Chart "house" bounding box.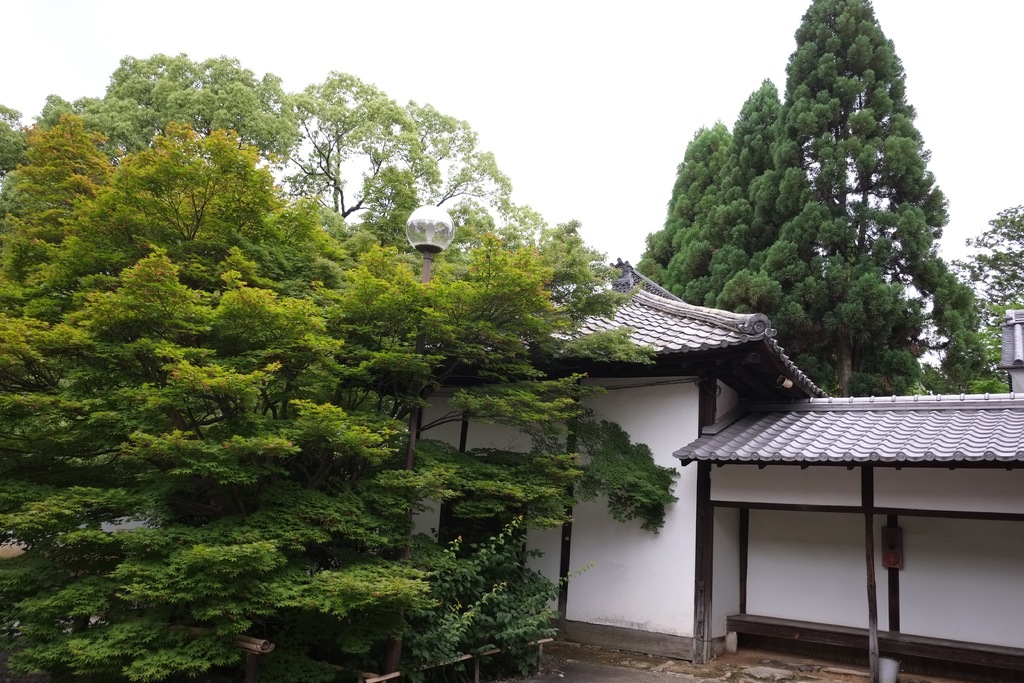
Charted: box(404, 260, 1023, 682).
